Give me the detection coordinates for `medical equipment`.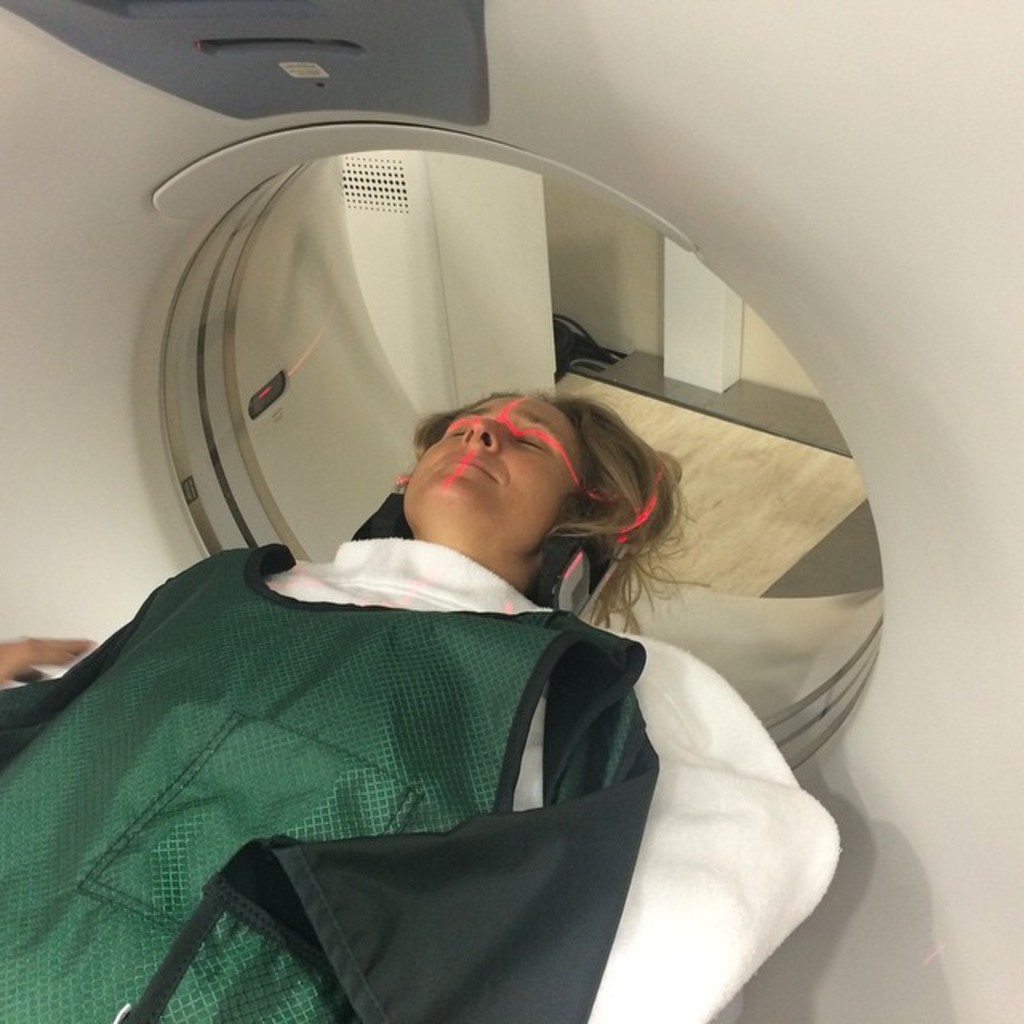
bbox=[0, 77, 997, 1023].
